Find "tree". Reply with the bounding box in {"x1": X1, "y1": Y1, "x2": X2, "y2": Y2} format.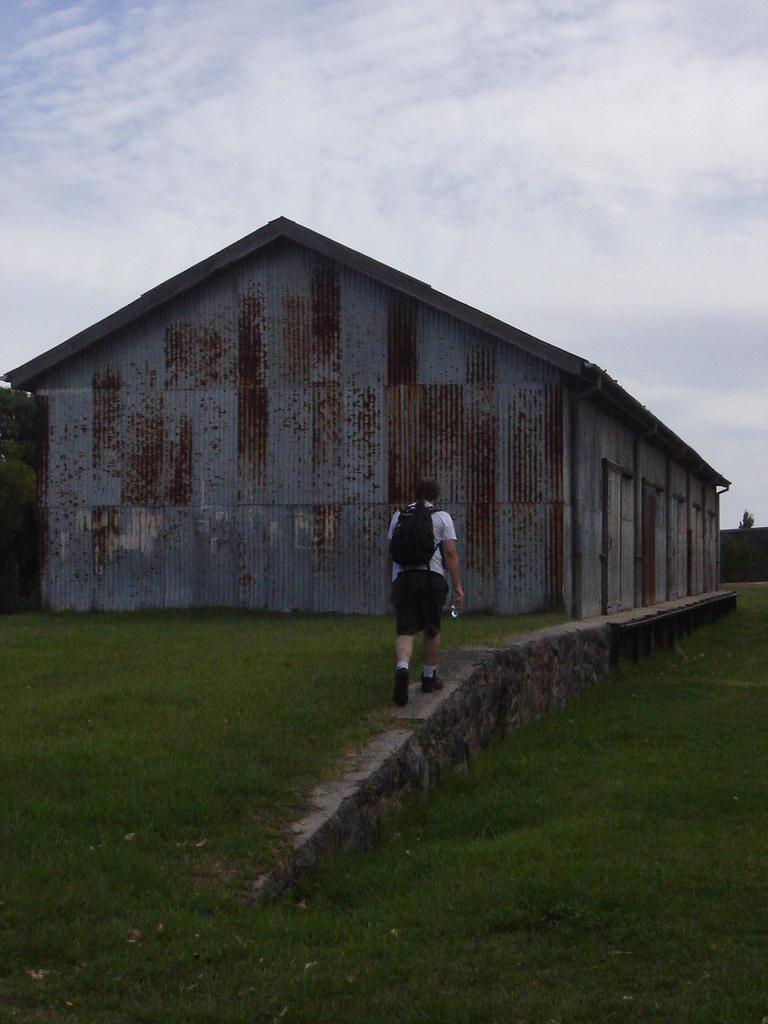
{"x1": 0, "y1": 387, "x2": 44, "y2": 608}.
